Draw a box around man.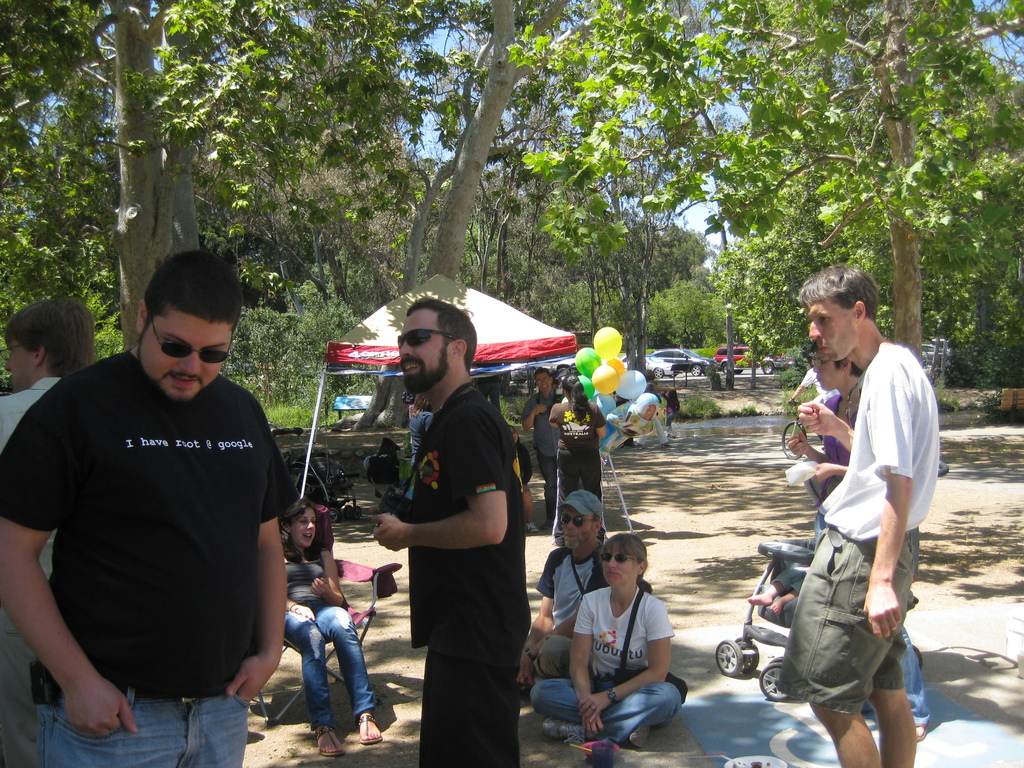
bbox(790, 357, 831, 404).
